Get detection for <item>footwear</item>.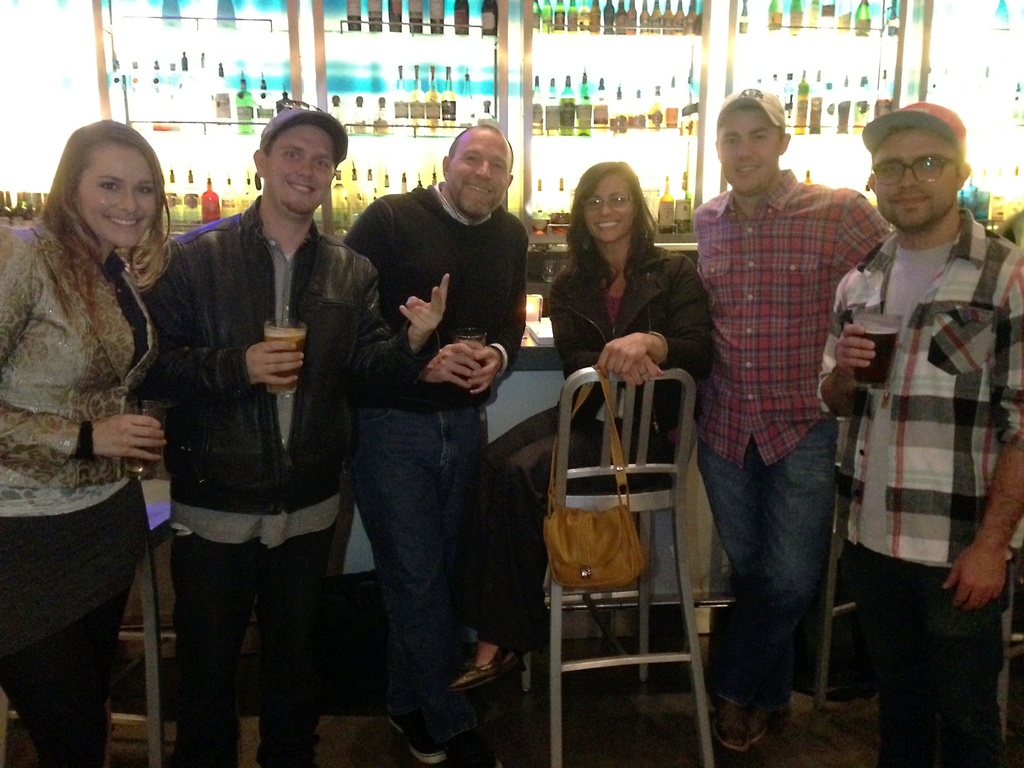
Detection: {"x1": 250, "y1": 734, "x2": 304, "y2": 767}.
